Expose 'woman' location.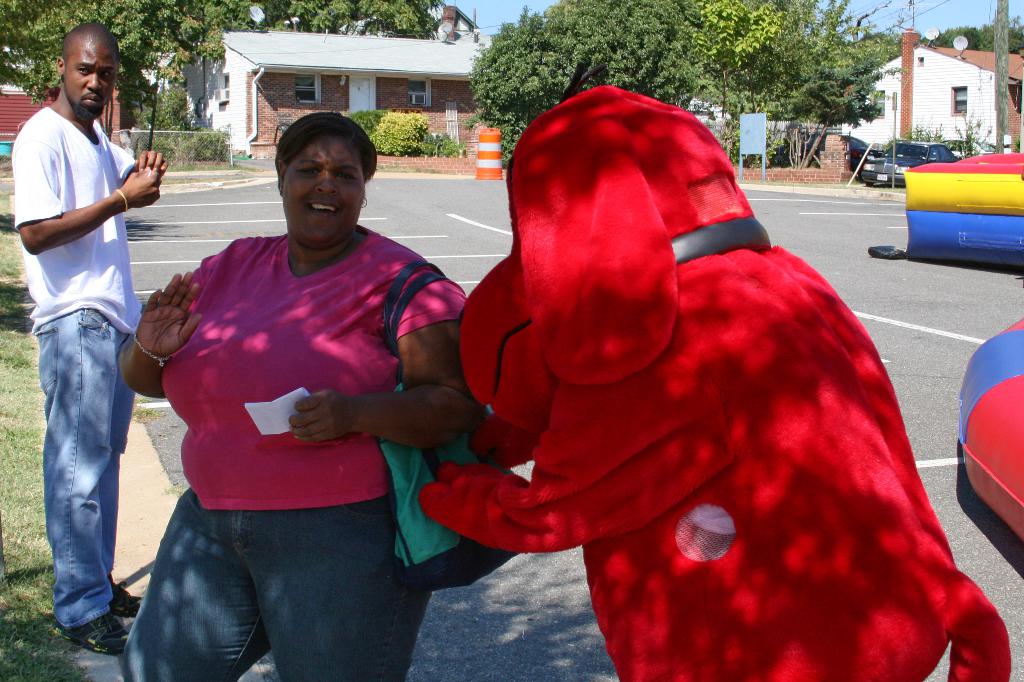
Exposed at <bbox>119, 113, 463, 681</bbox>.
